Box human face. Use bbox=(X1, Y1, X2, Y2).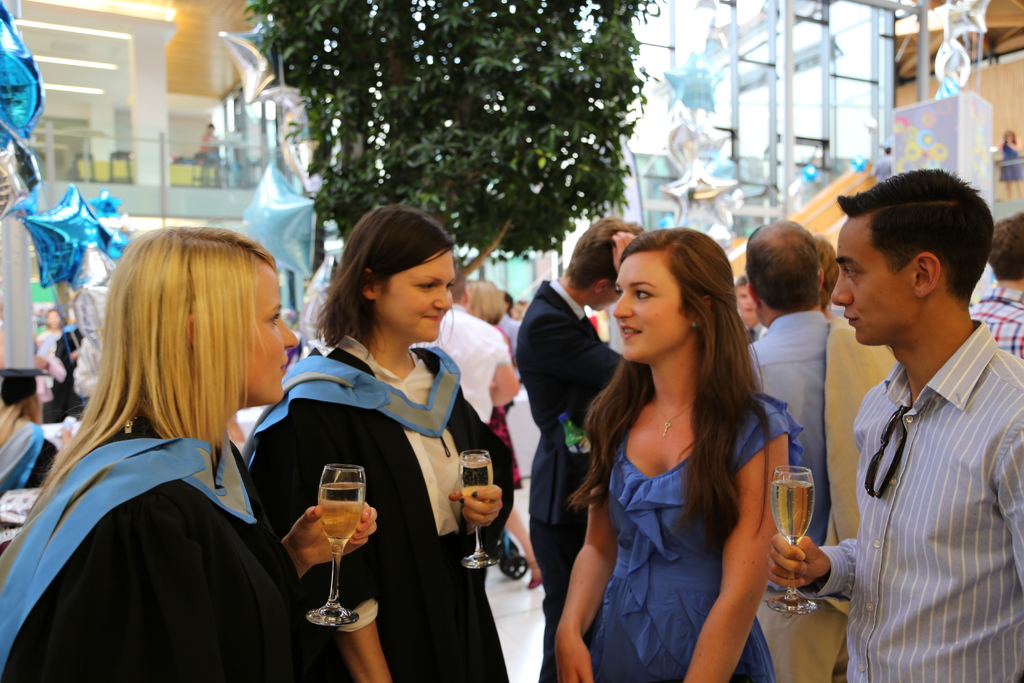
bbox=(244, 252, 303, 402).
